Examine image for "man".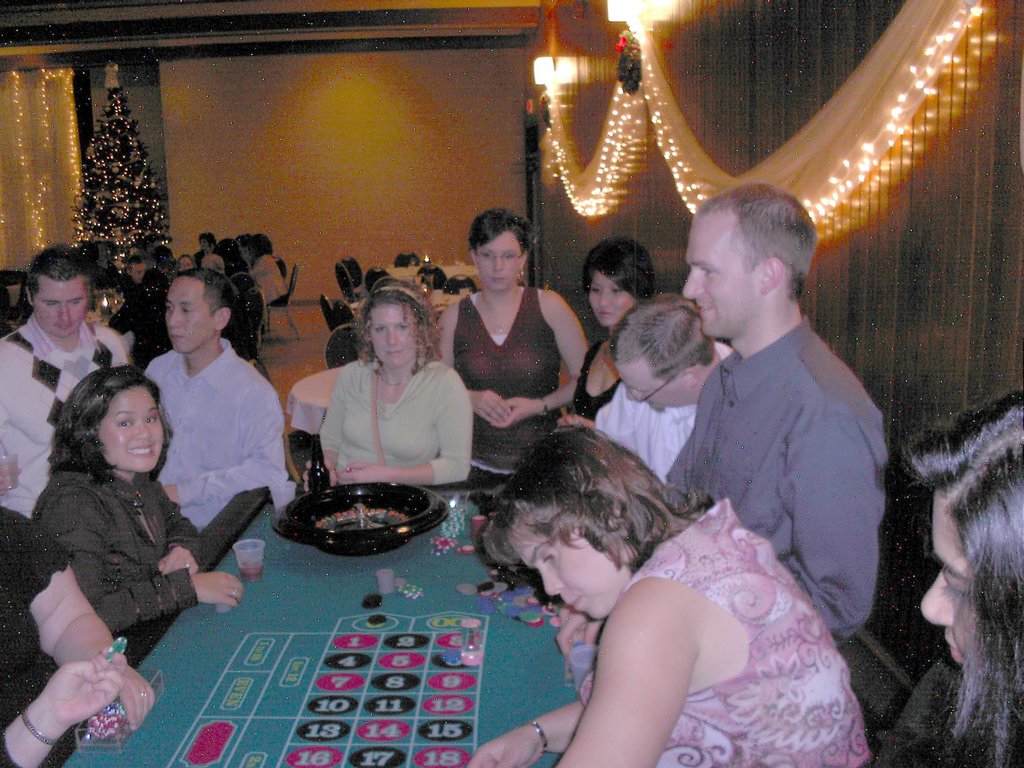
Examination result: {"left": 601, "top": 292, "right": 732, "bottom": 482}.
